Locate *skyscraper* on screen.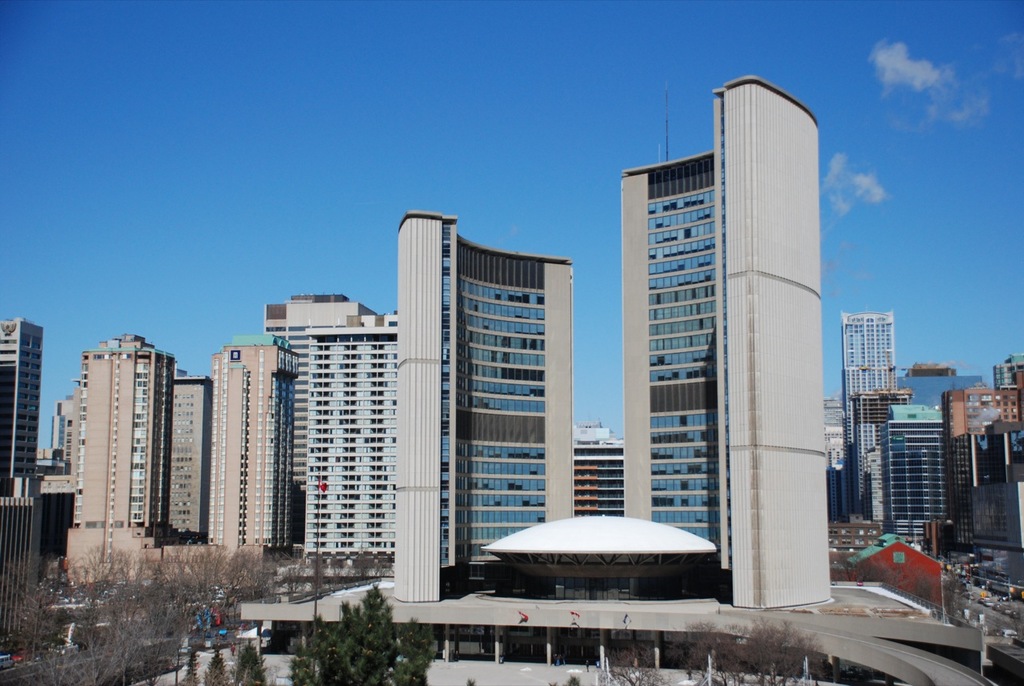
On screen at region(946, 397, 1023, 563).
